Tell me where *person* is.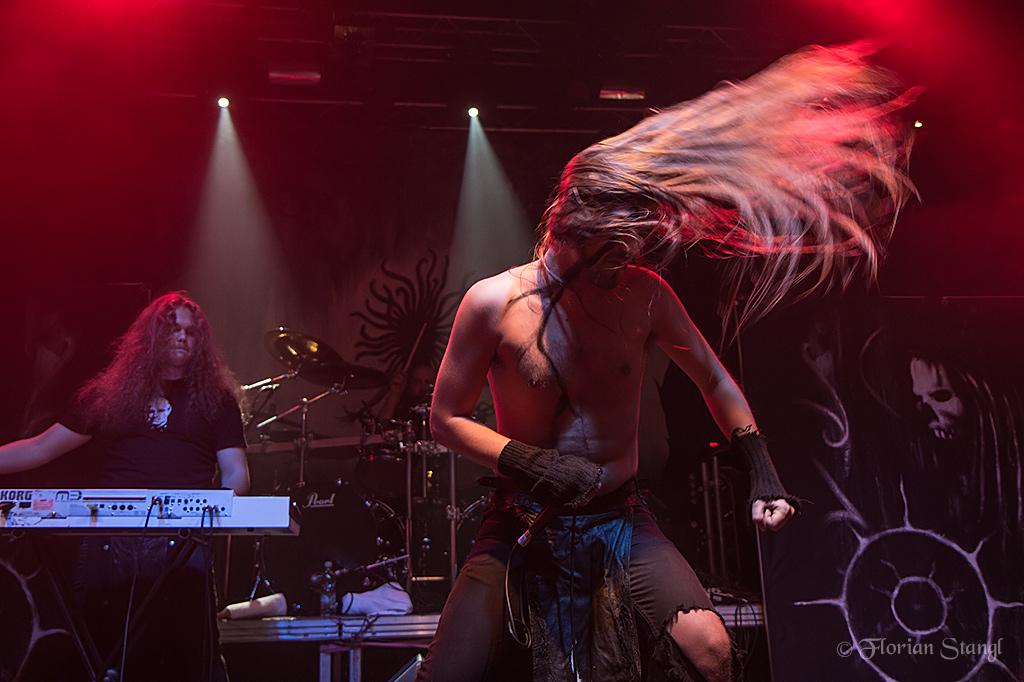
*person* is at x1=0 y1=285 x2=253 y2=681.
